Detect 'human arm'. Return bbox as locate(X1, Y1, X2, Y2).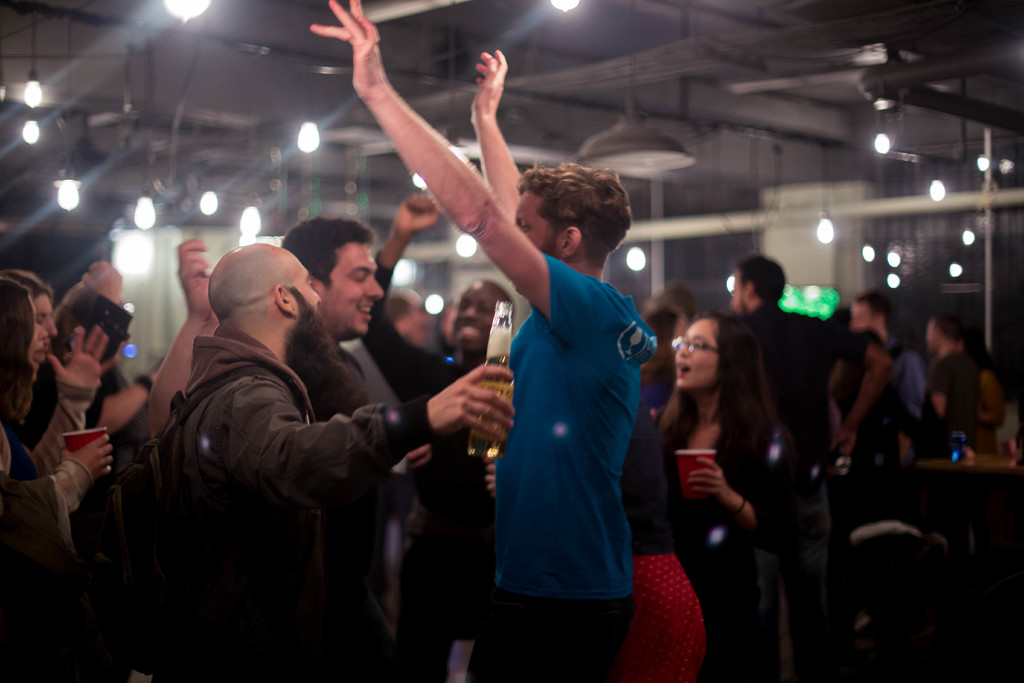
locate(469, 45, 527, 227).
